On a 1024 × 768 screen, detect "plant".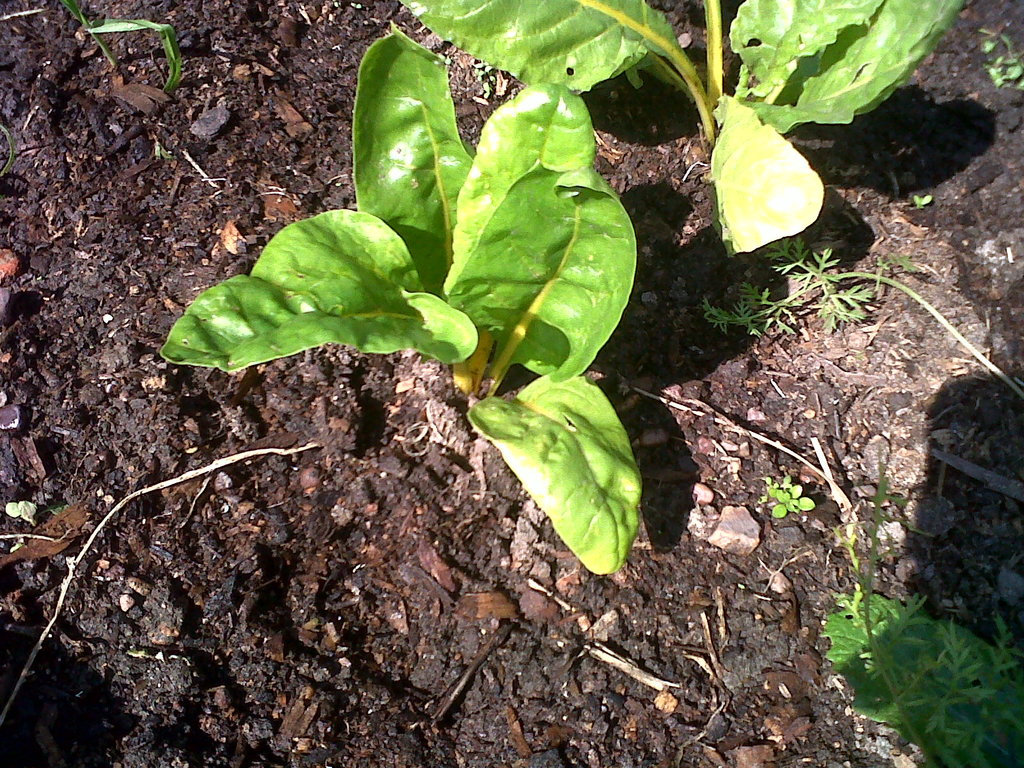
[left=911, top=192, right=933, bottom=212].
